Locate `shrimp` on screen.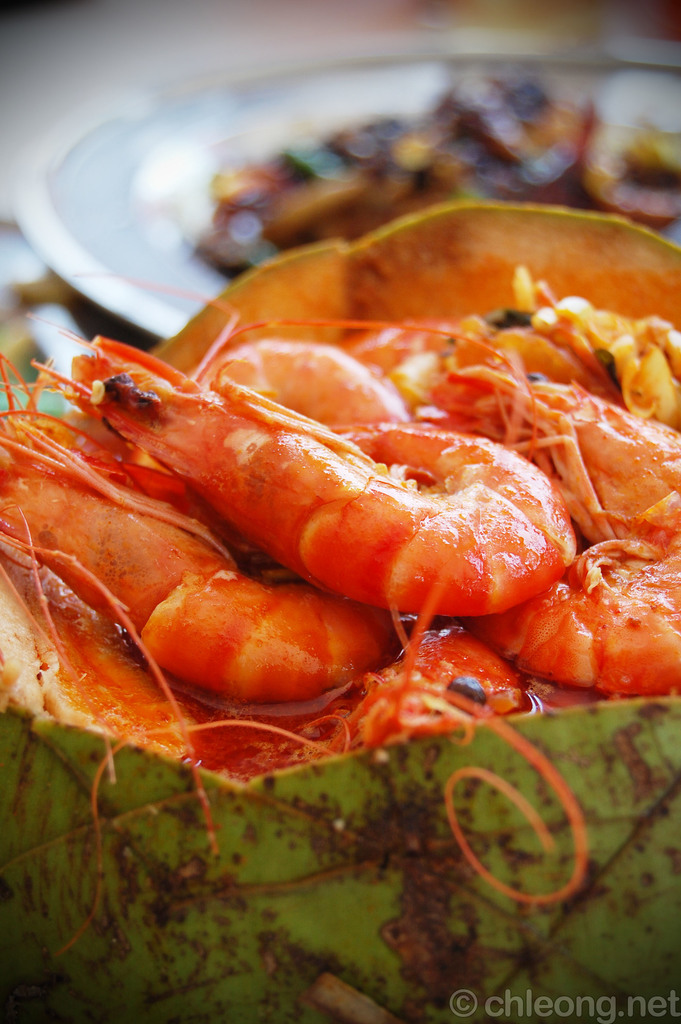
On screen at left=189, top=338, right=403, bottom=433.
